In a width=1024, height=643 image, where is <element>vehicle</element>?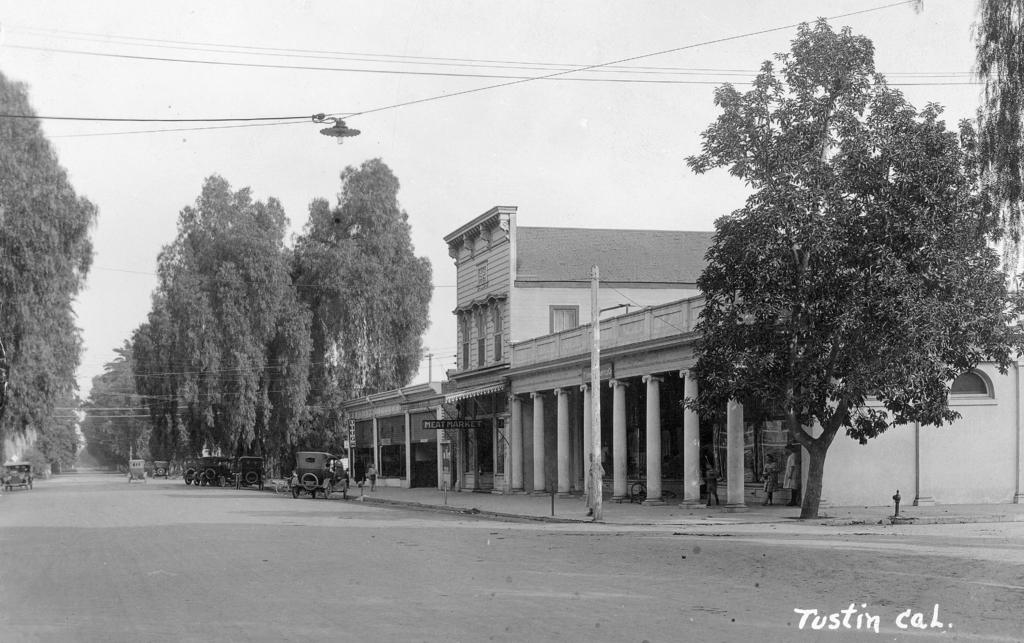
locate(0, 462, 33, 495).
